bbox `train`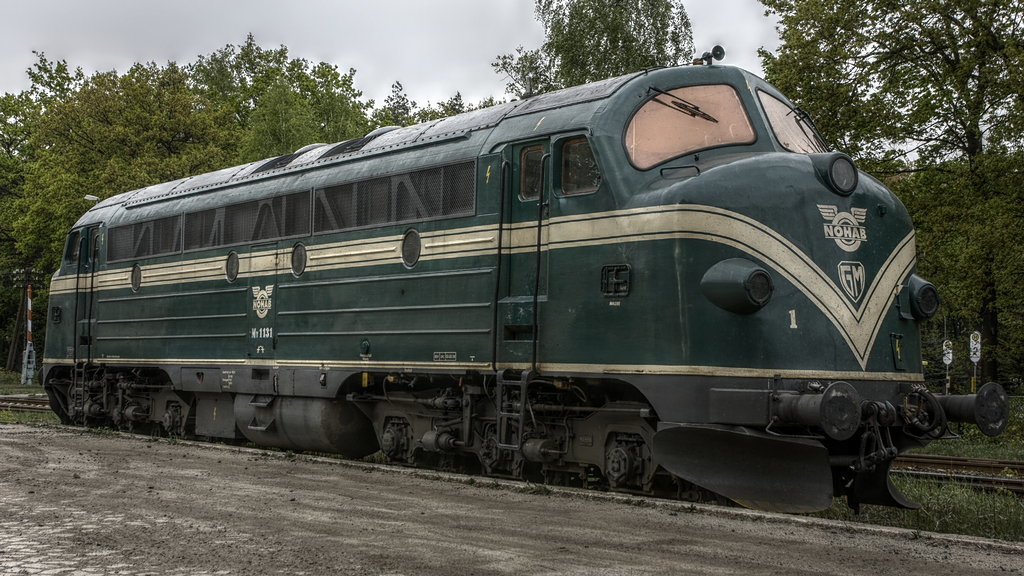
35,44,1009,516
